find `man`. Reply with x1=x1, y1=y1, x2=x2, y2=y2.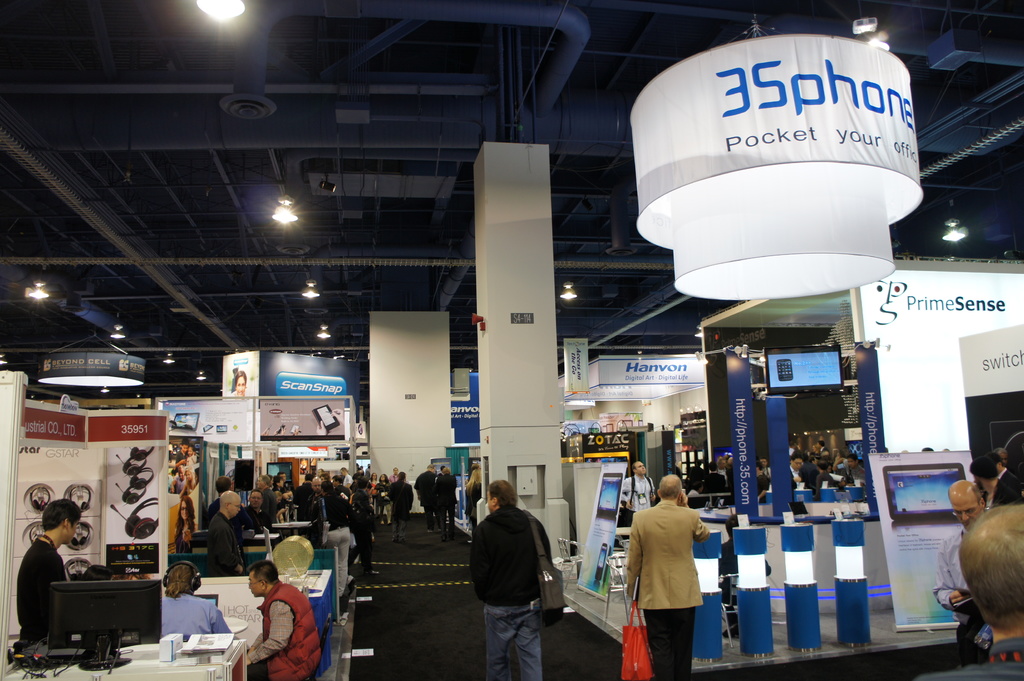
x1=431, y1=468, x2=459, y2=525.
